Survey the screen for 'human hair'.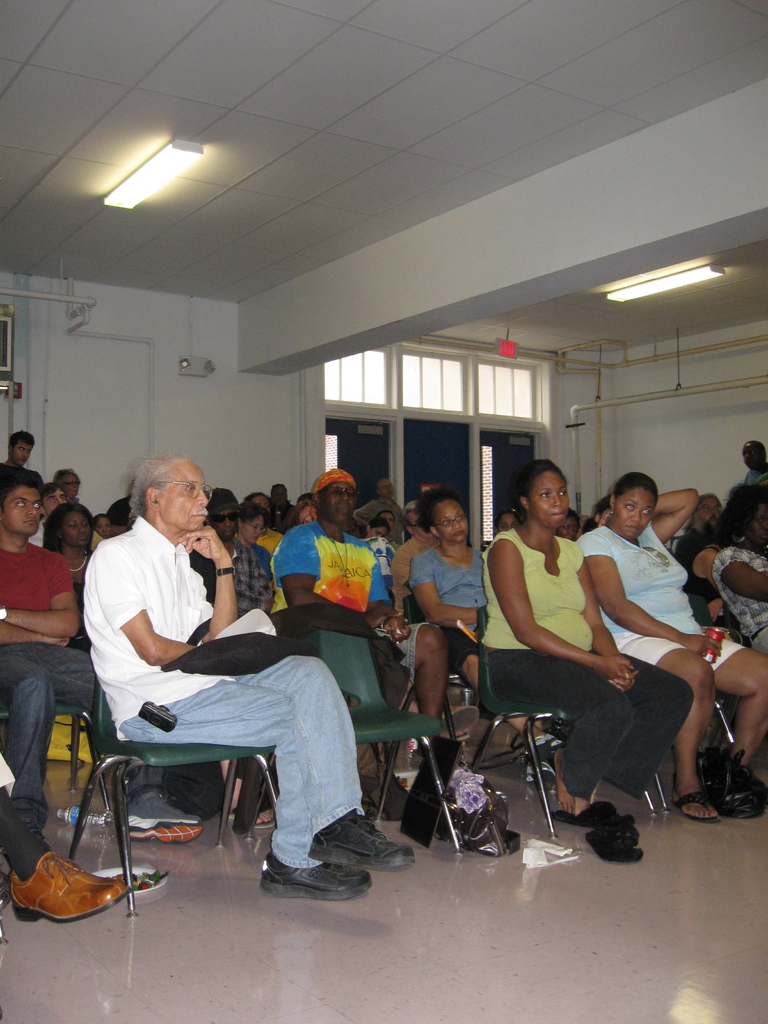
Survey found: (497, 504, 509, 524).
